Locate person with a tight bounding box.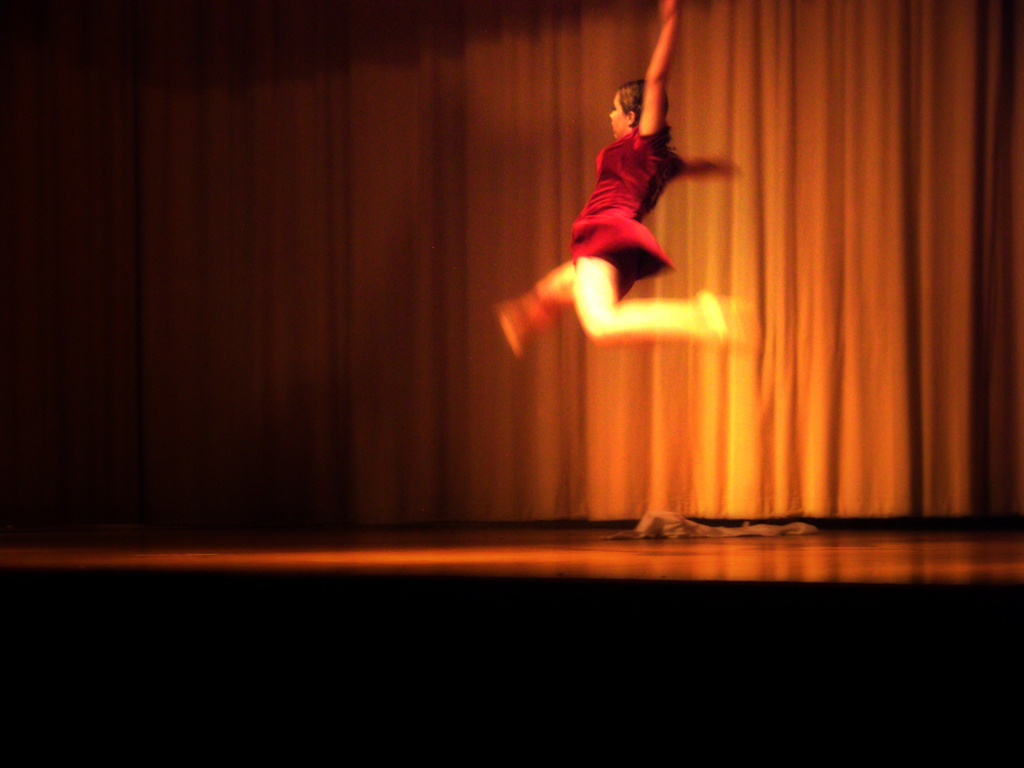
BBox(490, 1, 733, 358).
